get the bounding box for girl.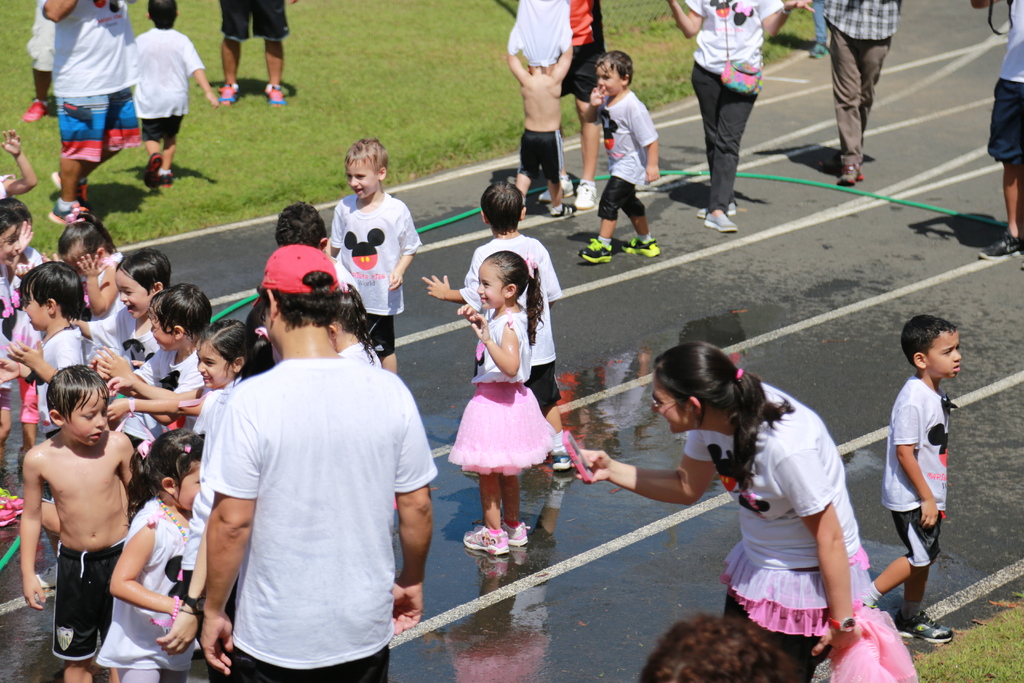
bbox=[198, 322, 276, 432].
